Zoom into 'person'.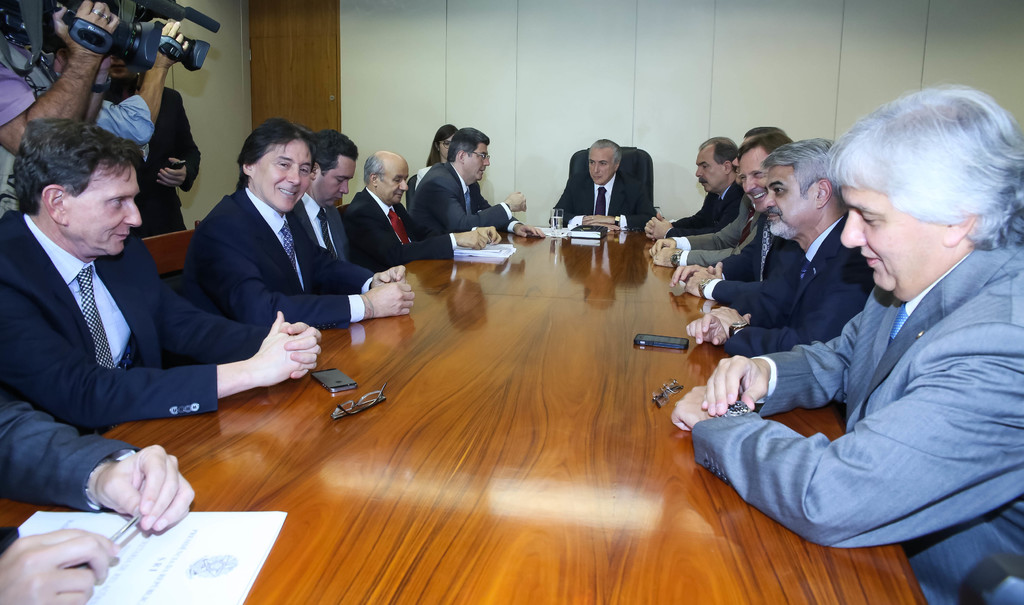
Zoom target: Rect(305, 132, 349, 265).
